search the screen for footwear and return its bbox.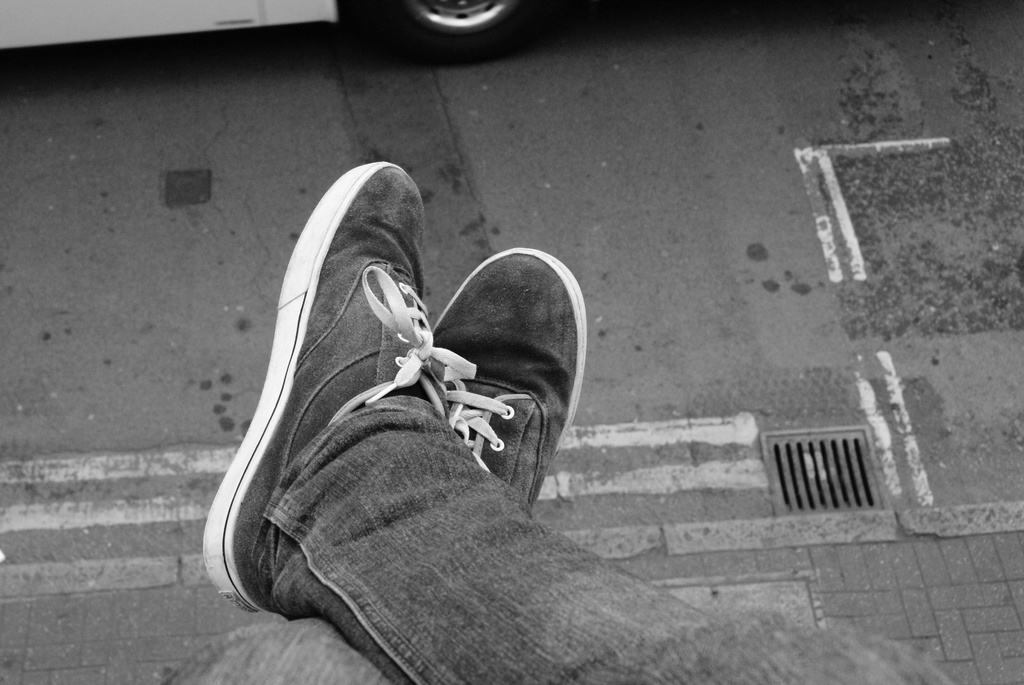
Found: BBox(257, 243, 593, 605).
